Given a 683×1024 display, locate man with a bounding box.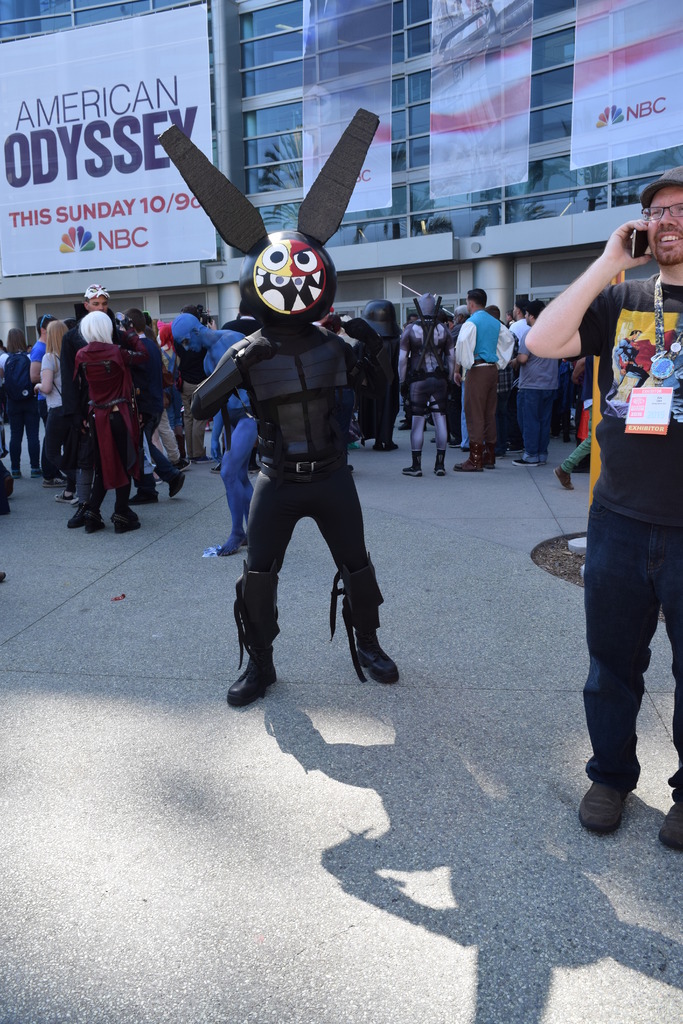
Located: bbox=(59, 283, 131, 507).
